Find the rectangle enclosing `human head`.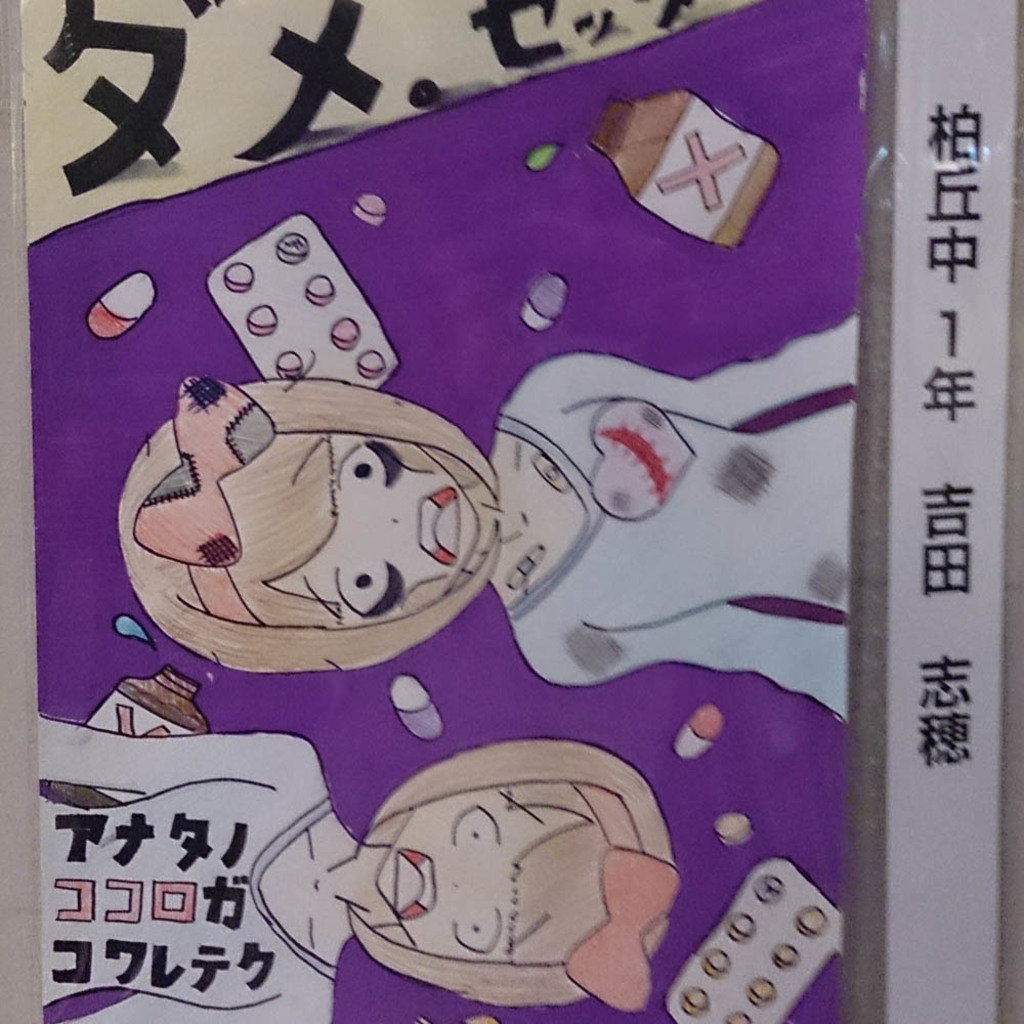
352,738,688,1009.
